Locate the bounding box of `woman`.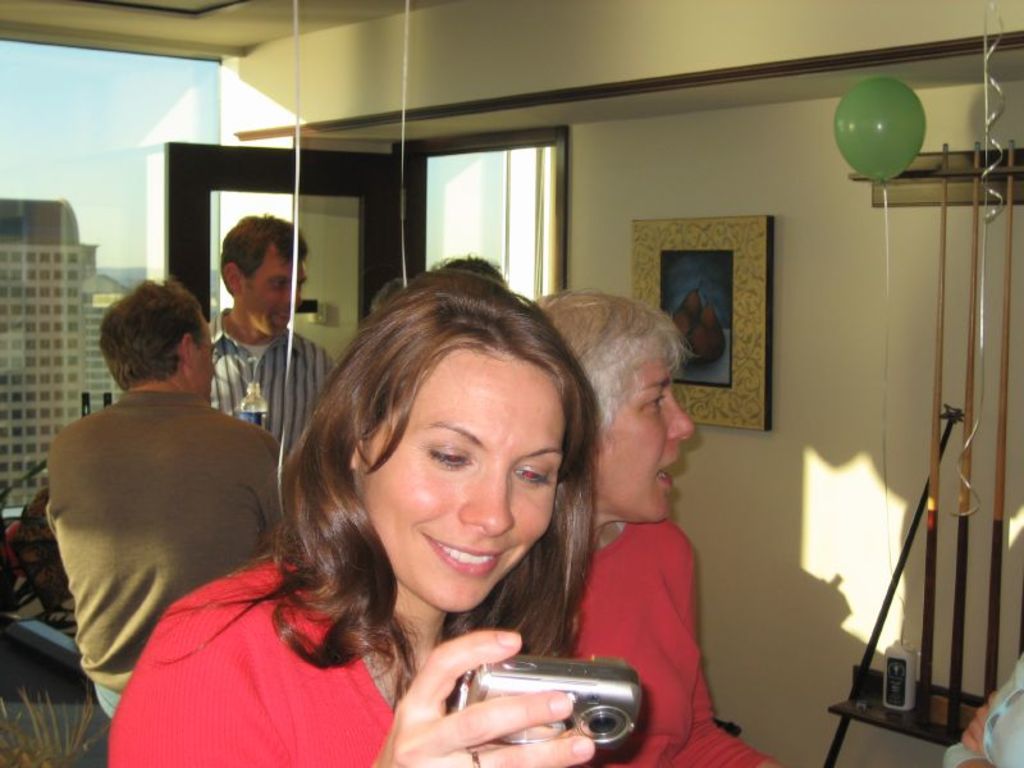
Bounding box: locate(517, 280, 780, 767).
